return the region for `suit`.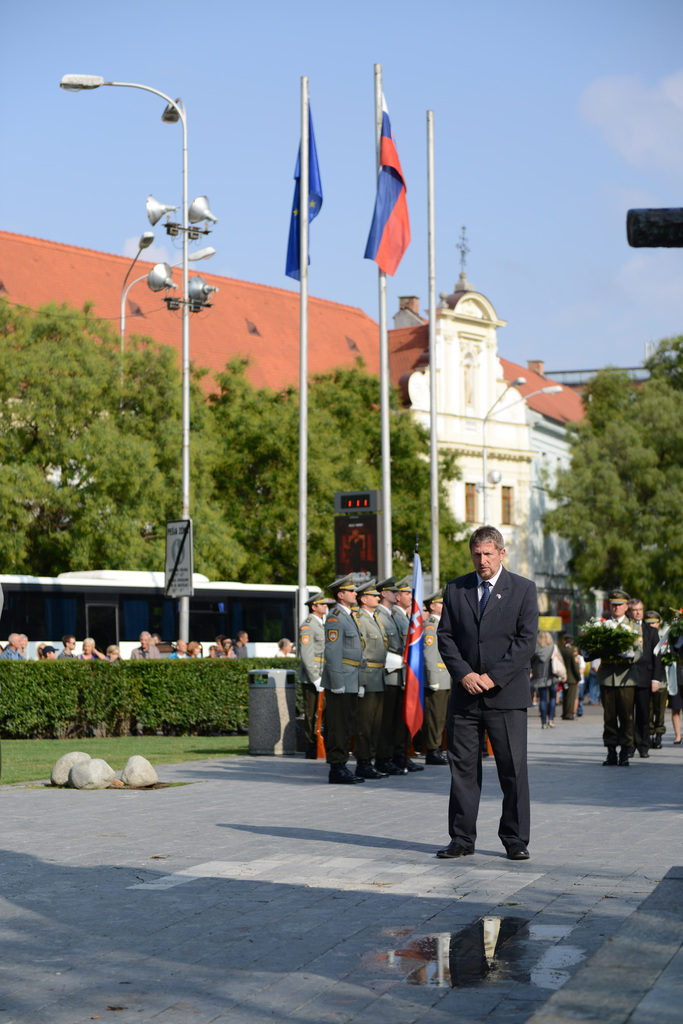
x1=294, y1=608, x2=325, y2=756.
